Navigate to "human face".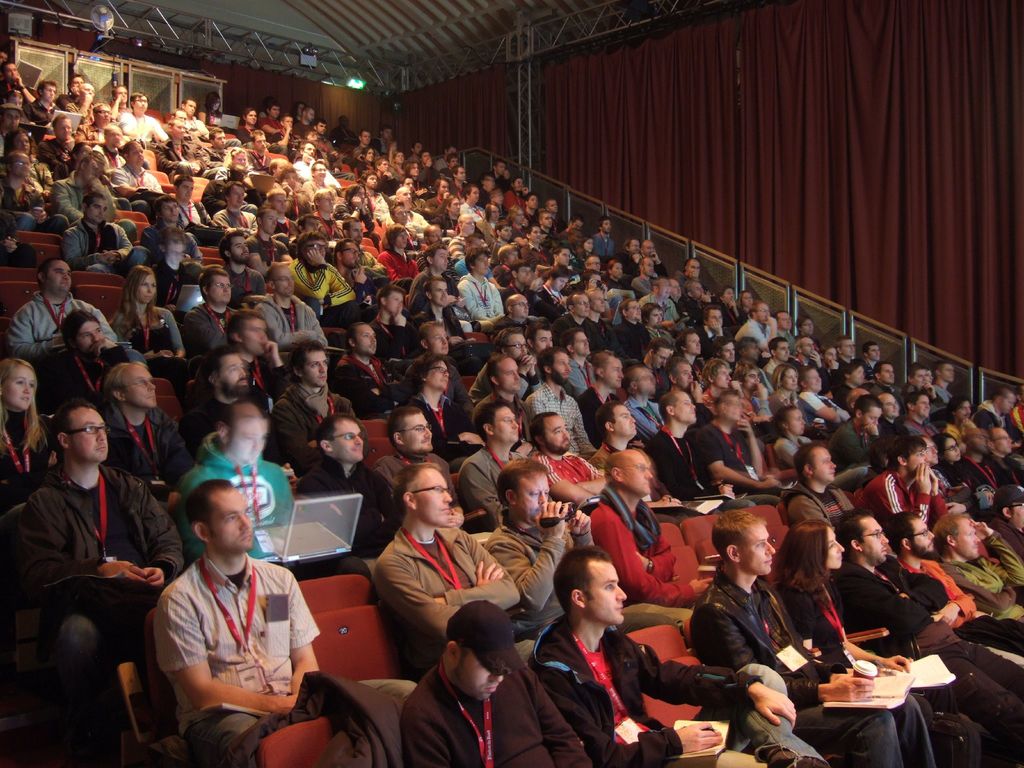
Navigation target: (x1=397, y1=233, x2=404, y2=246).
